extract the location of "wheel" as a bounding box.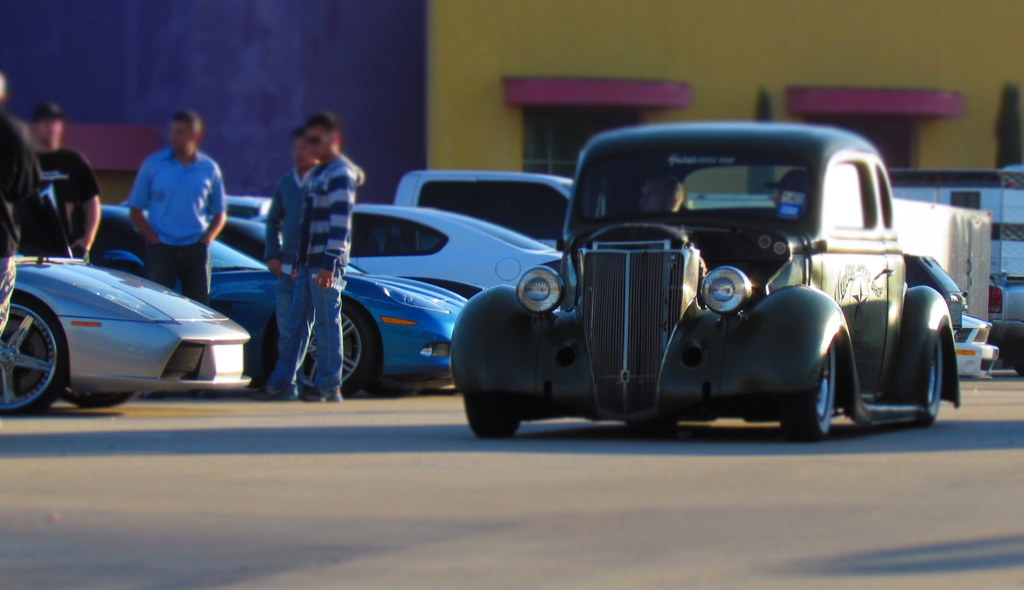
<region>906, 335, 945, 429</region>.
